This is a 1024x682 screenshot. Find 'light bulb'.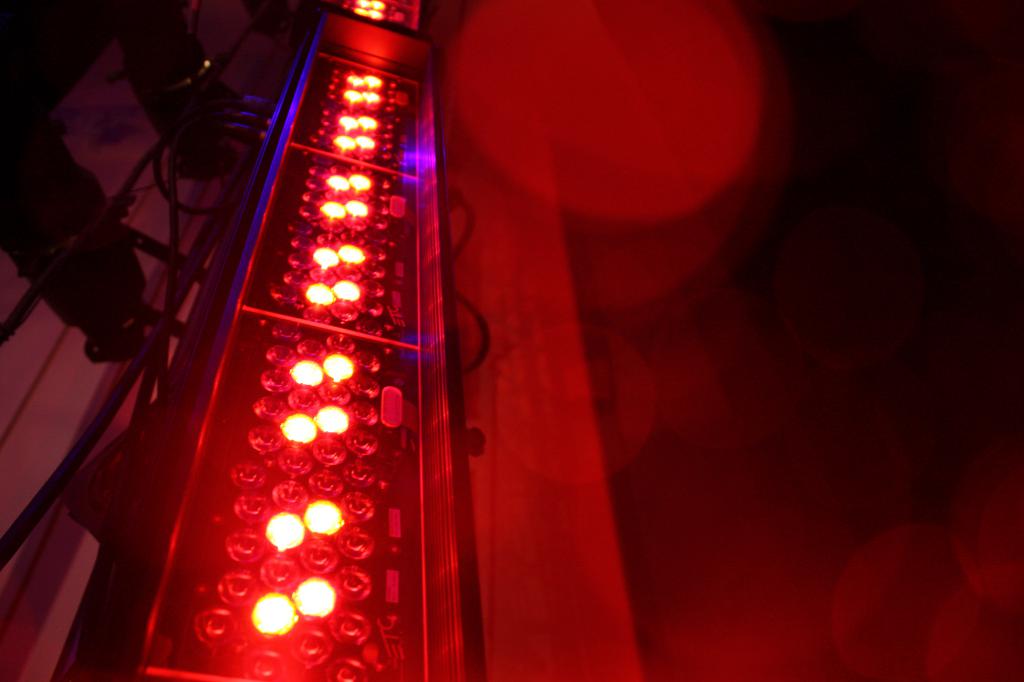
Bounding box: <box>361,257,382,278</box>.
